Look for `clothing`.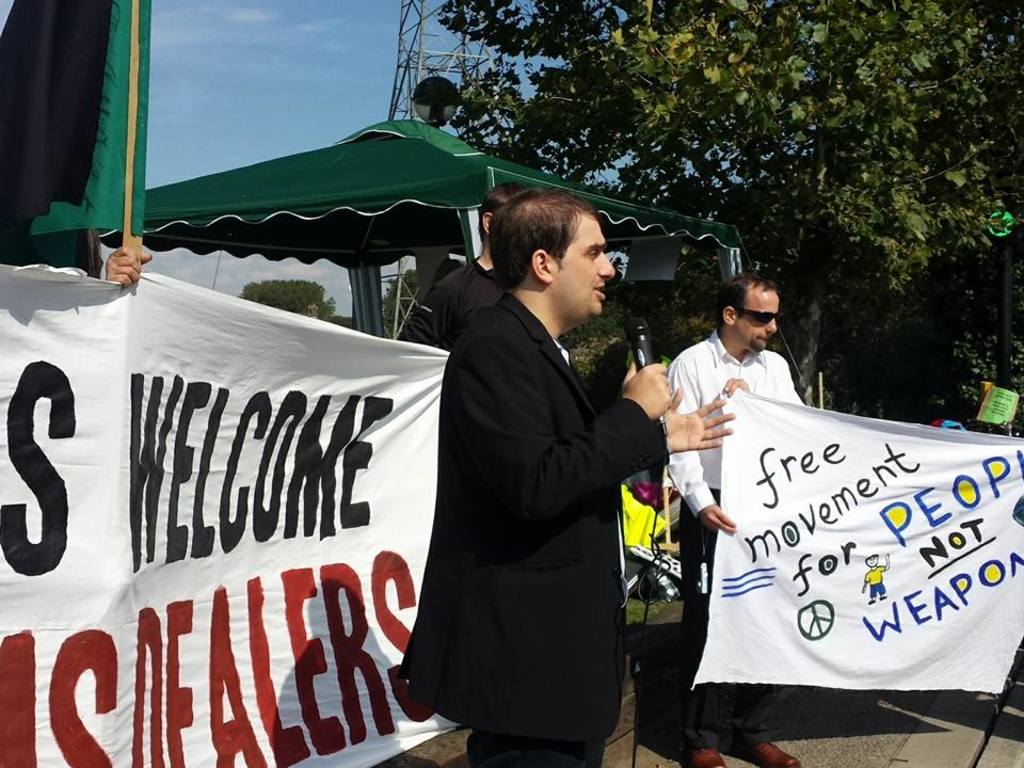
Found: {"x1": 398, "y1": 277, "x2": 669, "y2": 767}.
